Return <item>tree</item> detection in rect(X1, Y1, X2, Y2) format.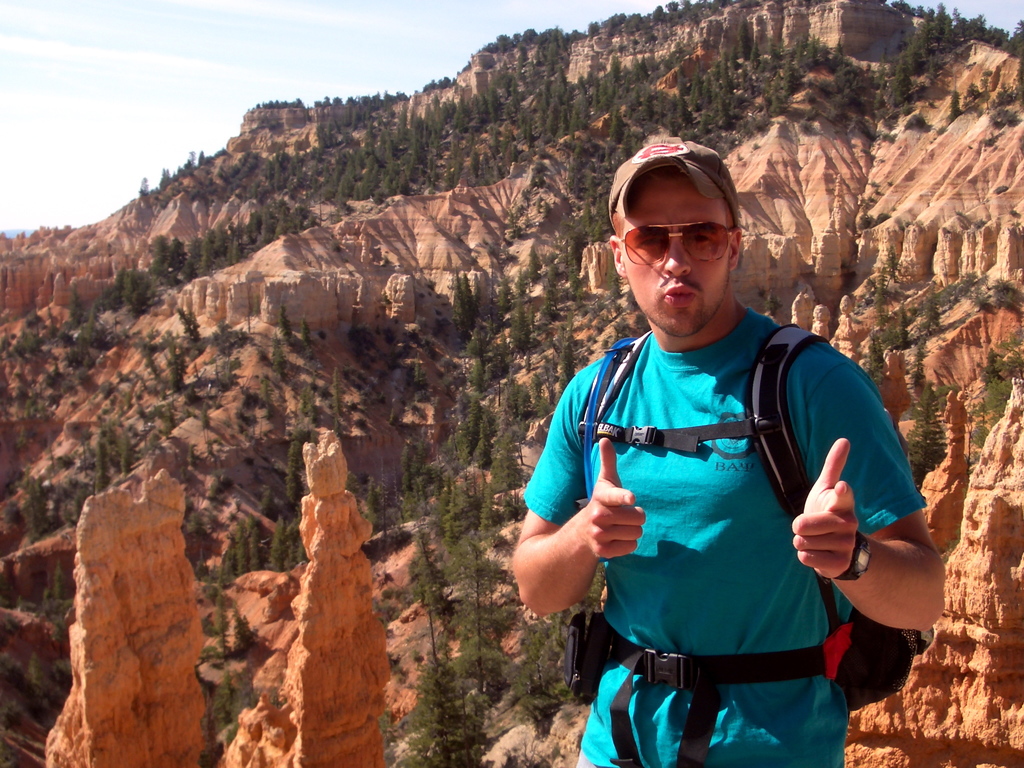
rect(137, 177, 150, 198).
